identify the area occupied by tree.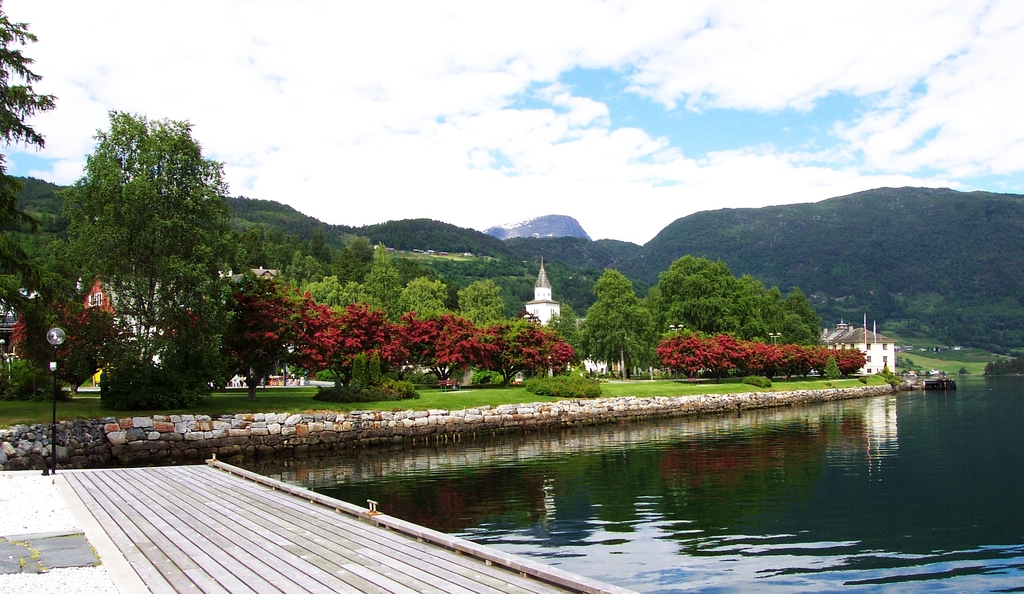
Area: select_region(451, 271, 516, 324).
